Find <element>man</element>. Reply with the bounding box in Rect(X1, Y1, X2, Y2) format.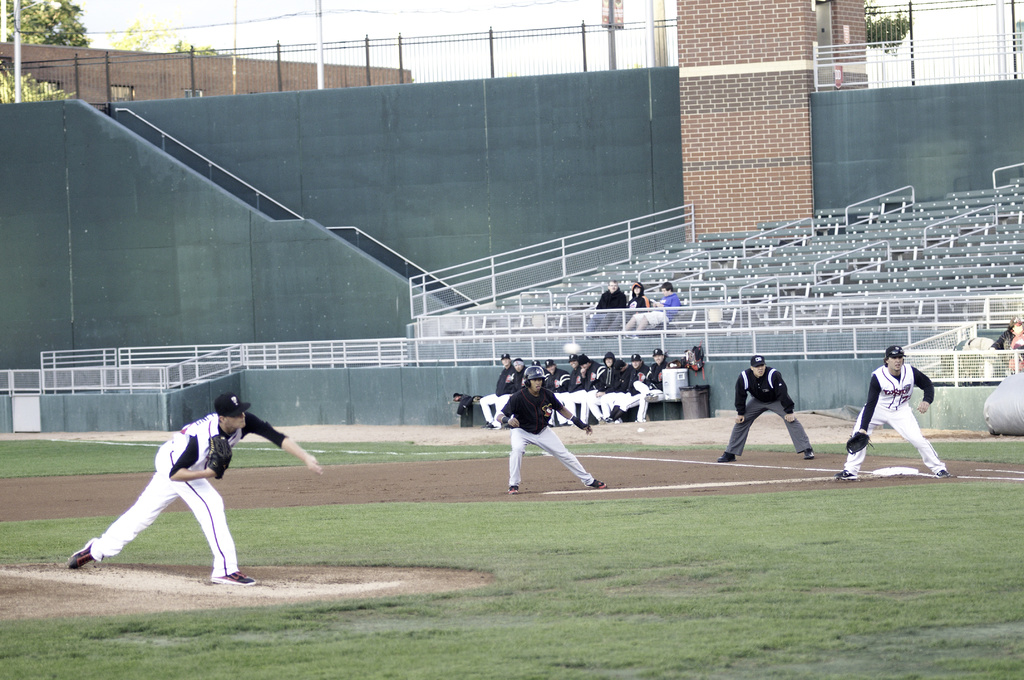
Rect(493, 365, 610, 496).
